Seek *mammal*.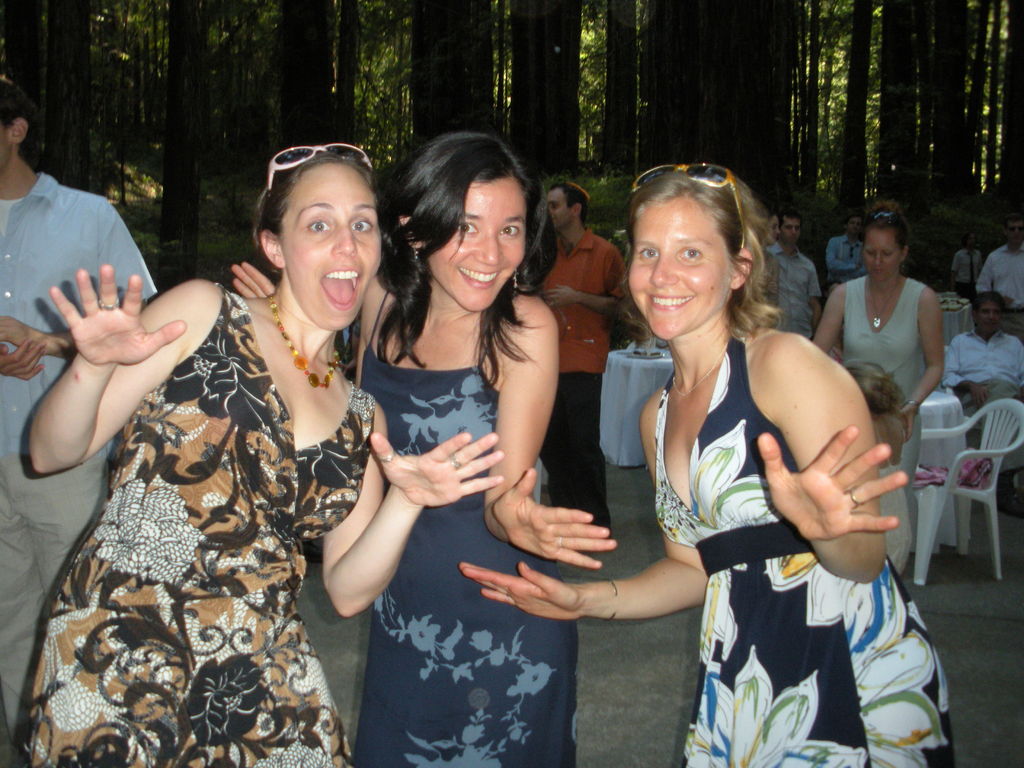
<bbox>230, 121, 618, 767</bbox>.
